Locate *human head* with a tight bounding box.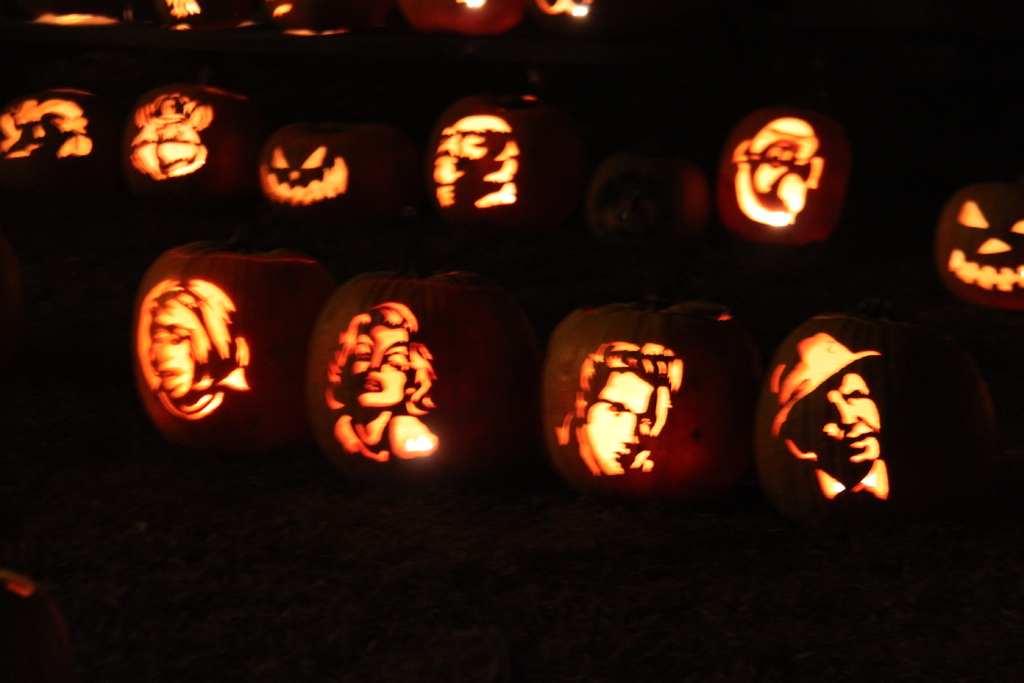
bbox=[135, 277, 250, 407].
